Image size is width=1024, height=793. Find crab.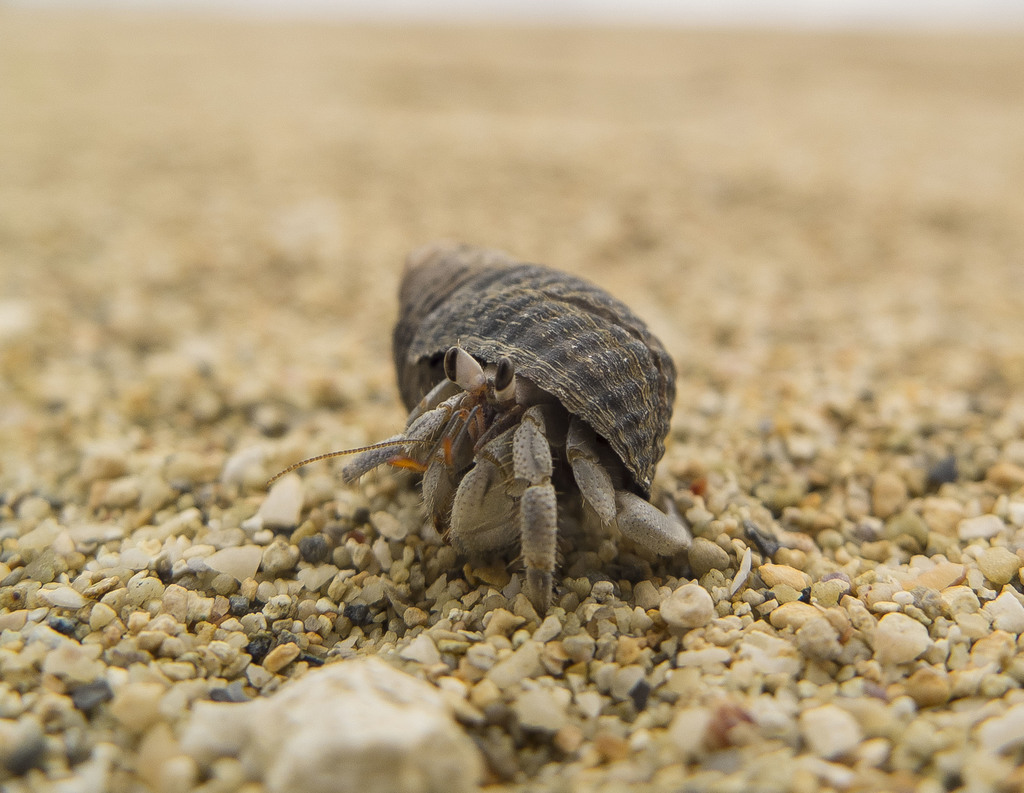
detection(262, 237, 705, 630).
